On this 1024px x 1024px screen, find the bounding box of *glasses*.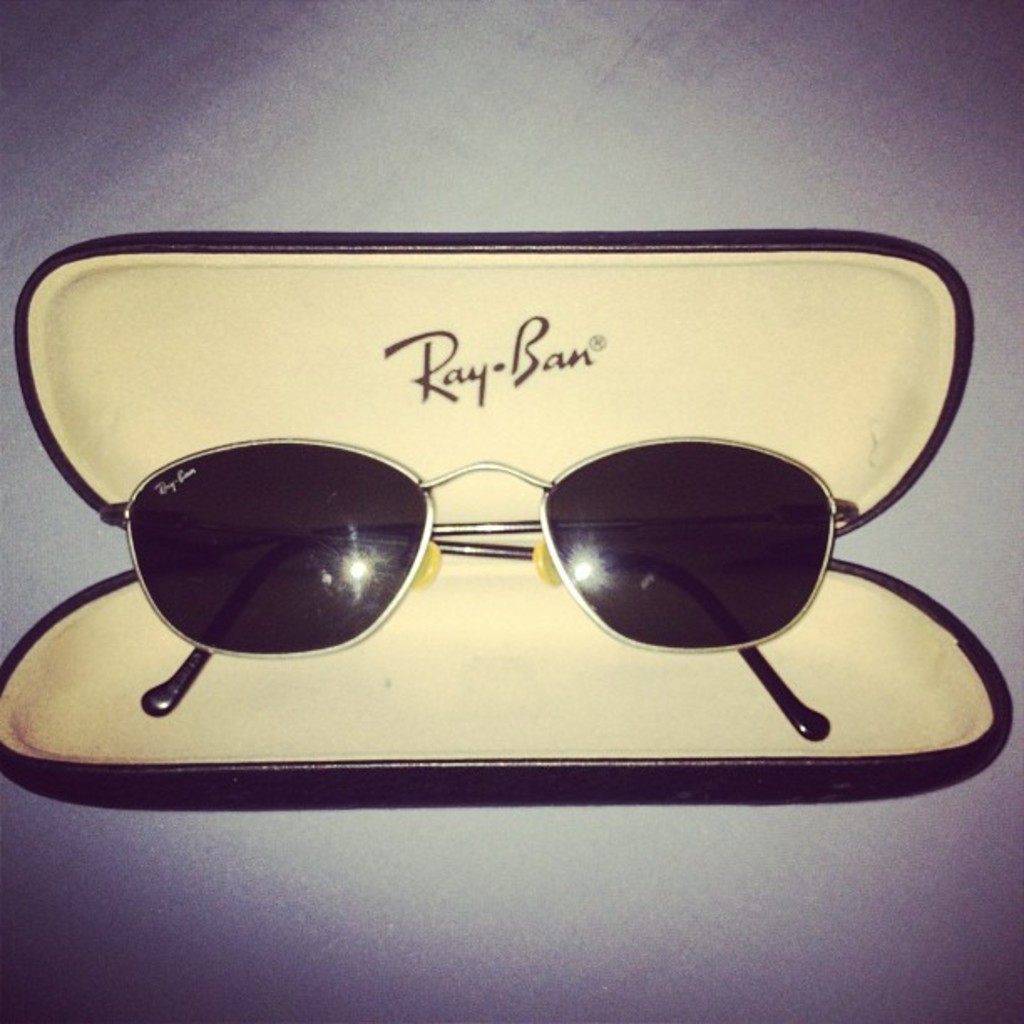
Bounding box: (x1=99, y1=428, x2=863, y2=741).
